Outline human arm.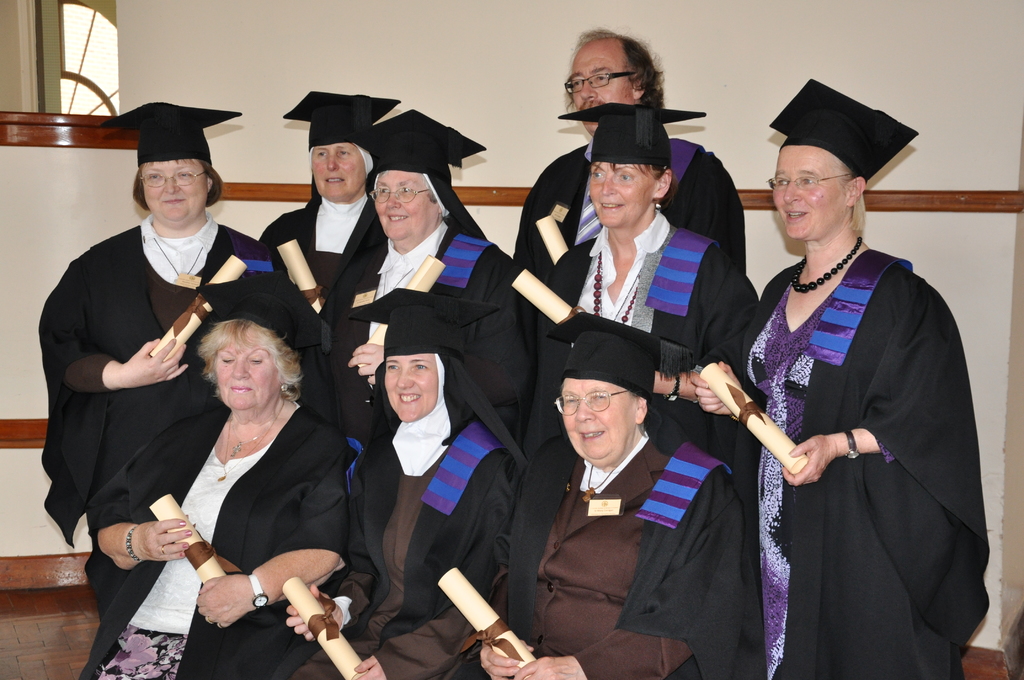
Outline: detection(780, 428, 881, 485).
